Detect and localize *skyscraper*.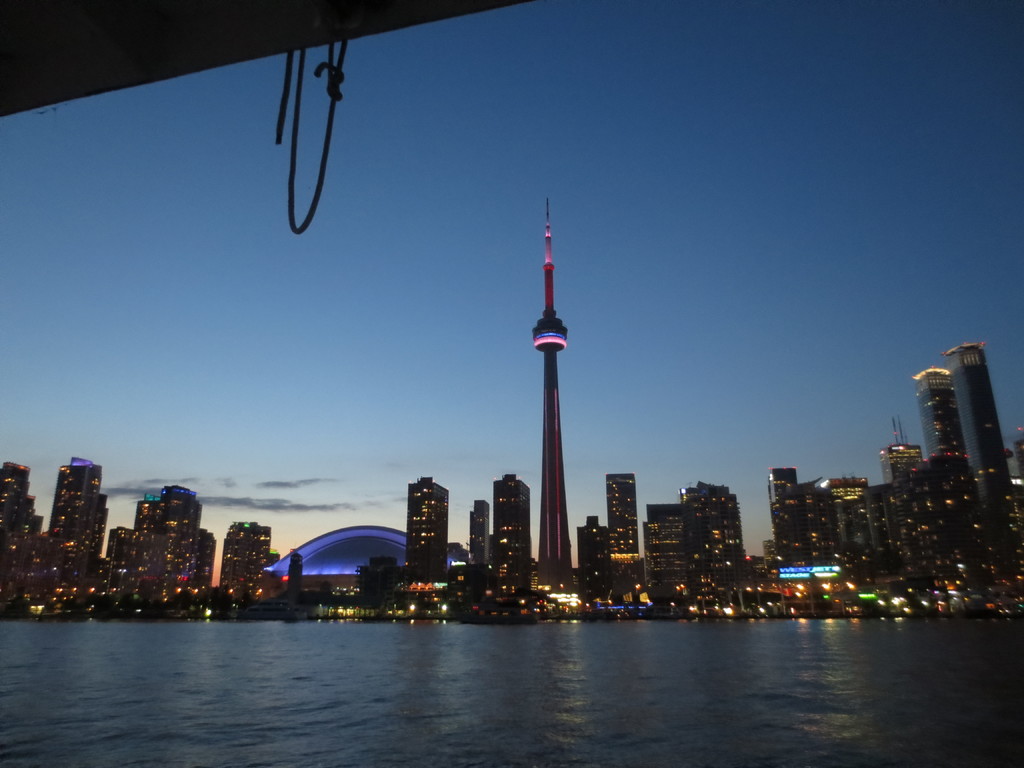
Localized at {"x1": 492, "y1": 474, "x2": 535, "y2": 584}.
